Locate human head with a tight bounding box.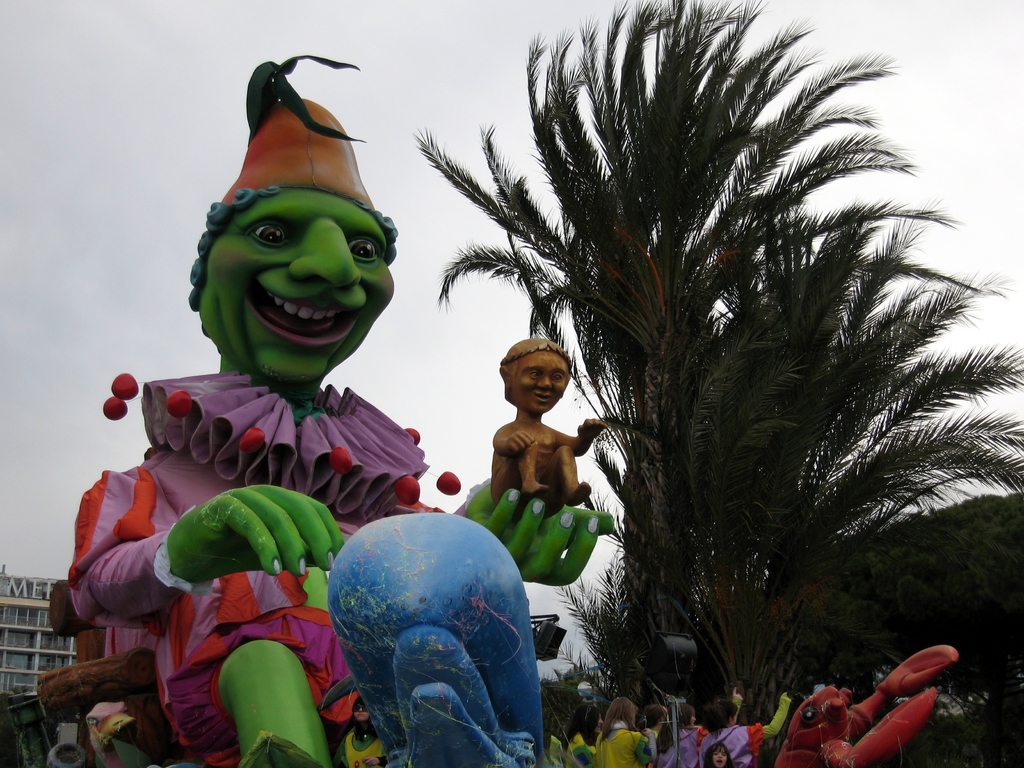
189 99 399 392.
